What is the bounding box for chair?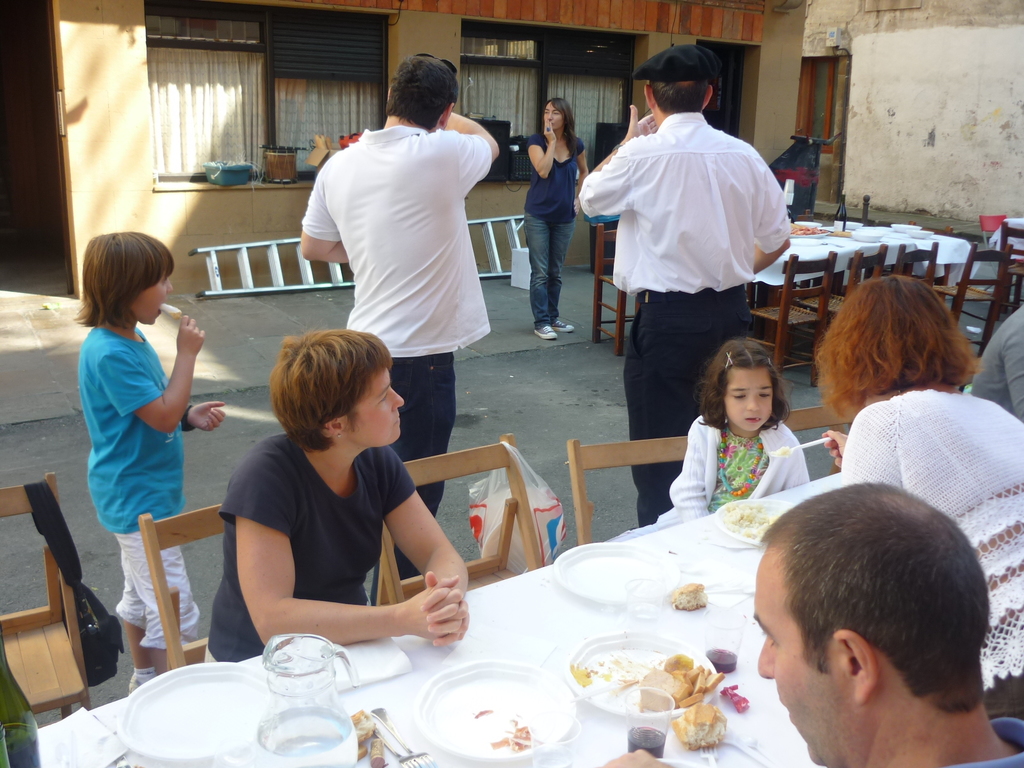
pyautogui.locateOnScreen(750, 249, 836, 395).
